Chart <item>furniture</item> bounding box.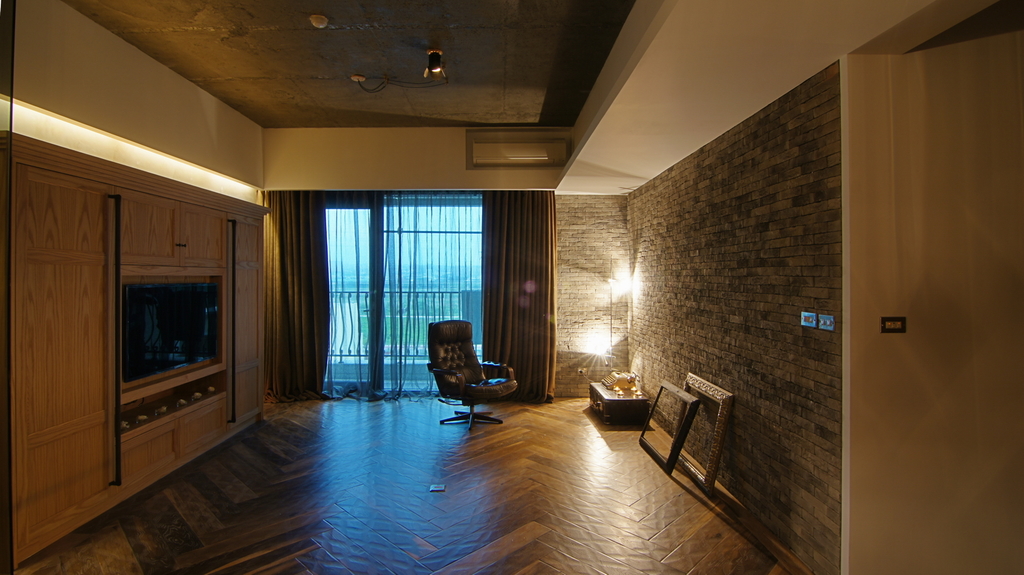
Charted: BBox(586, 380, 653, 424).
